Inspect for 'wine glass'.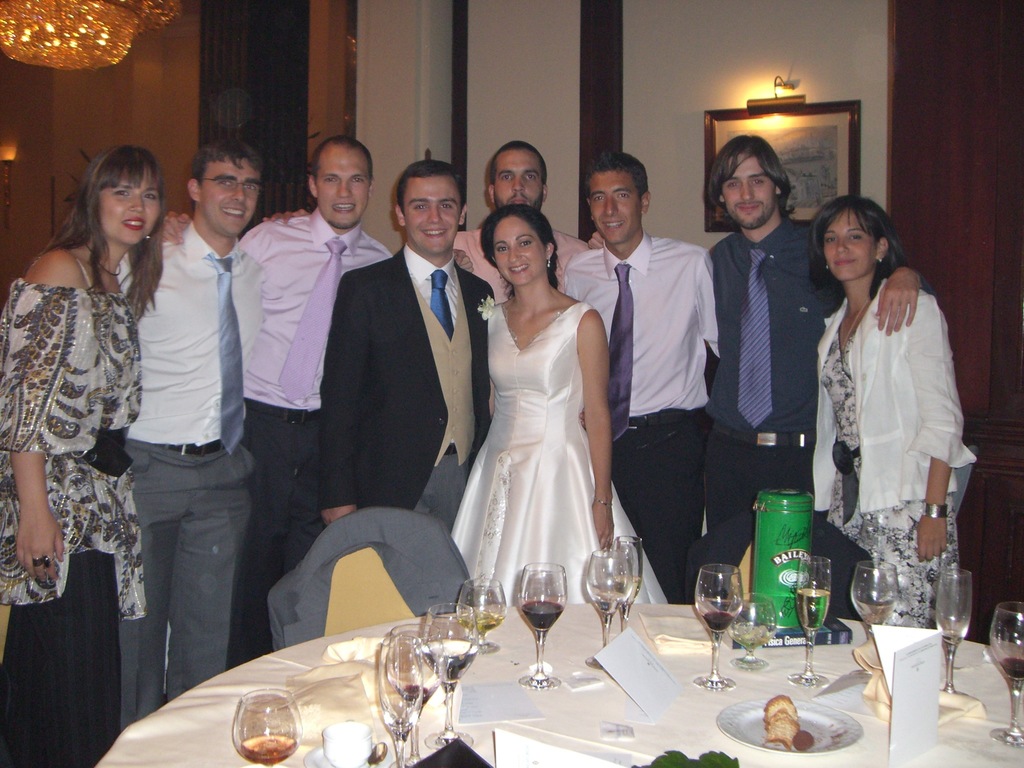
Inspection: 228/685/303/767.
